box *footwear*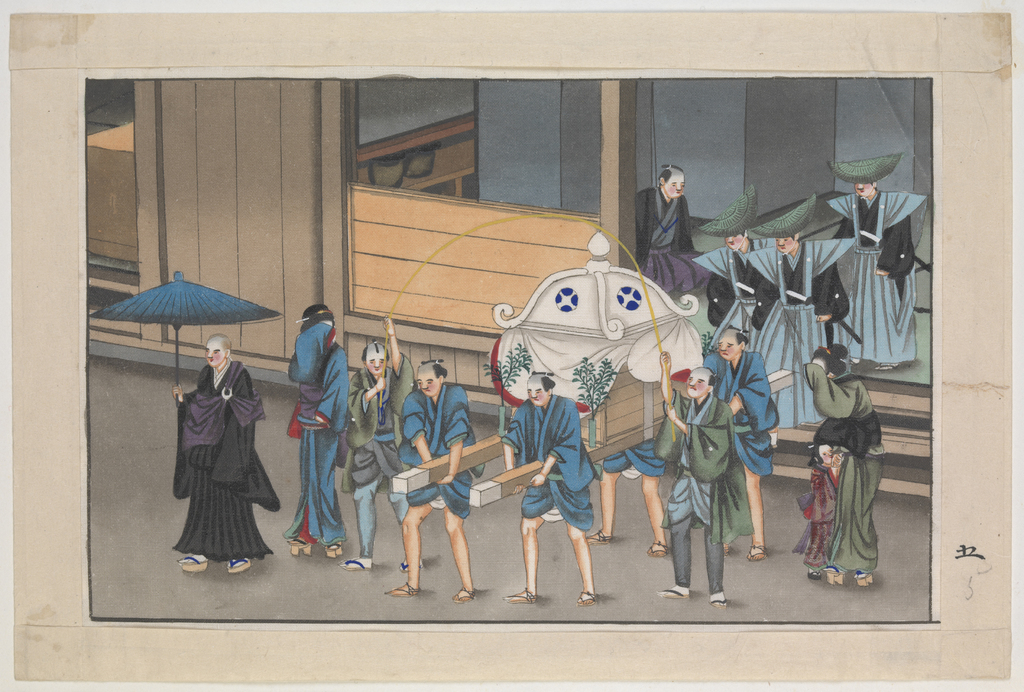
rect(657, 582, 684, 598)
